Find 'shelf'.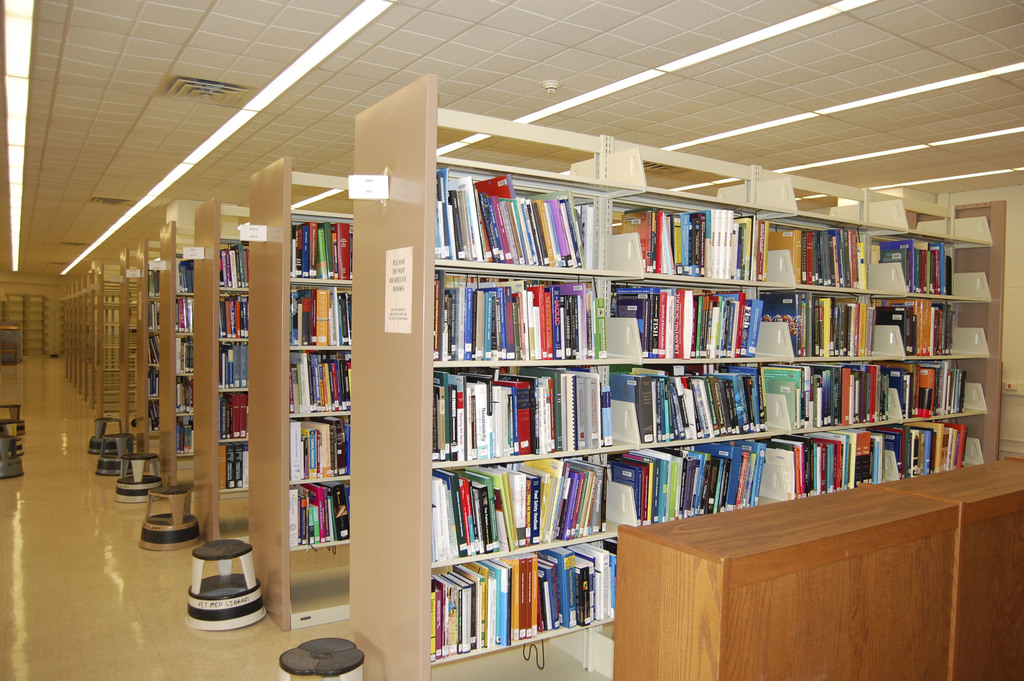
select_region(191, 210, 243, 536).
